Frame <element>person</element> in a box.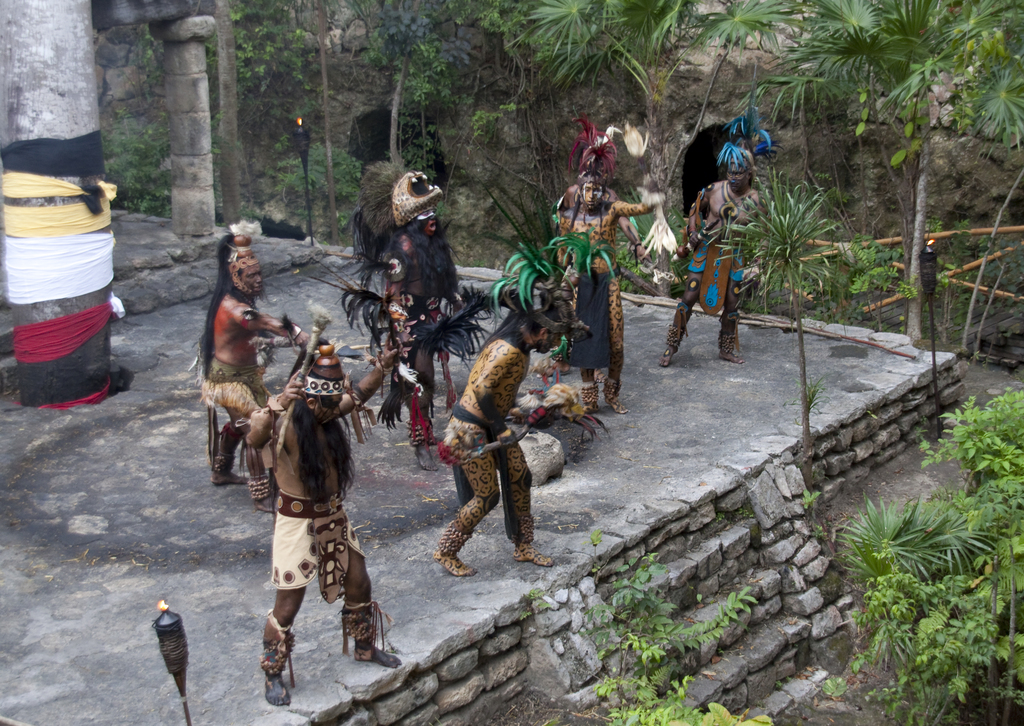
(left=204, top=230, right=307, bottom=485).
